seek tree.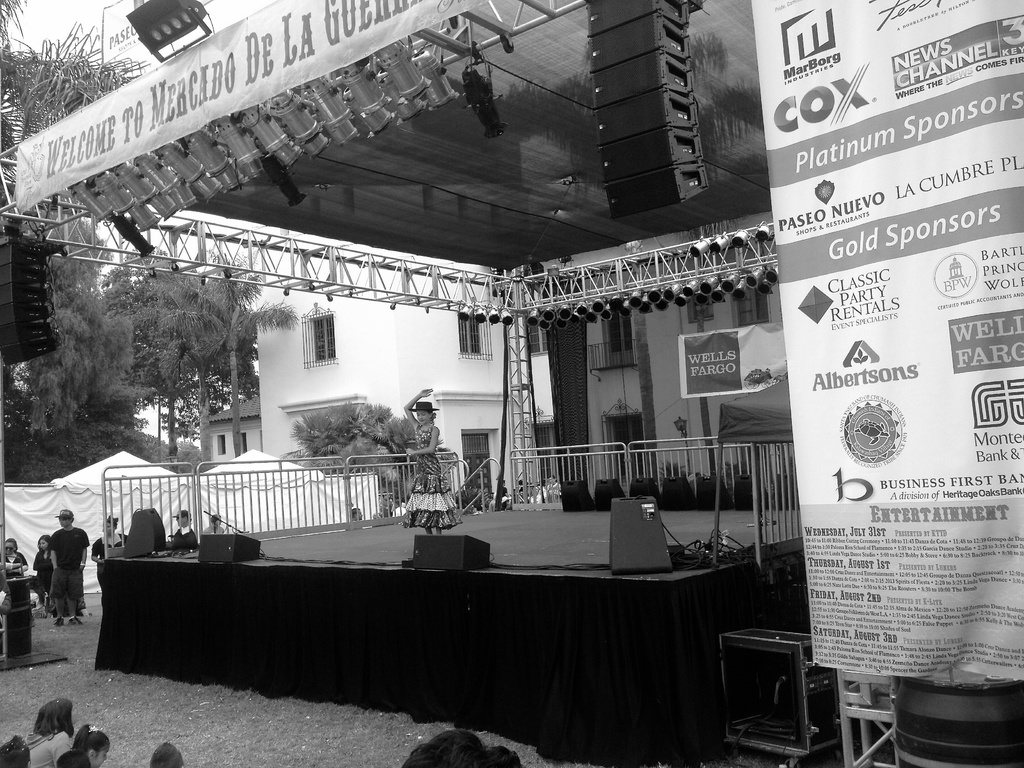
[282, 405, 465, 518].
